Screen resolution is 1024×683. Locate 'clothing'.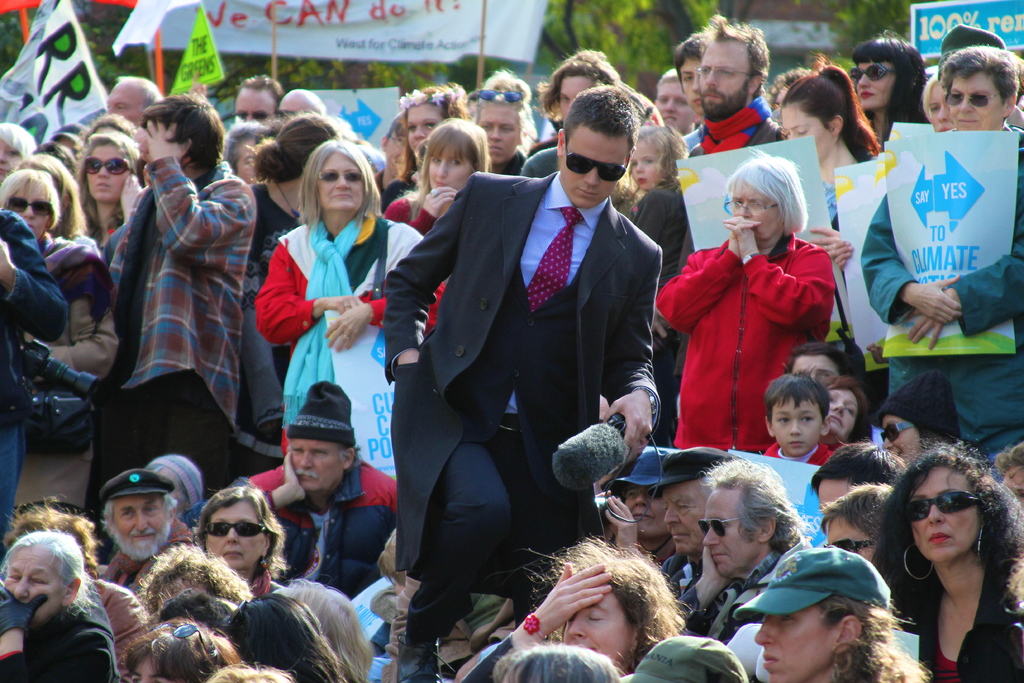
locate(867, 133, 1023, 457).
